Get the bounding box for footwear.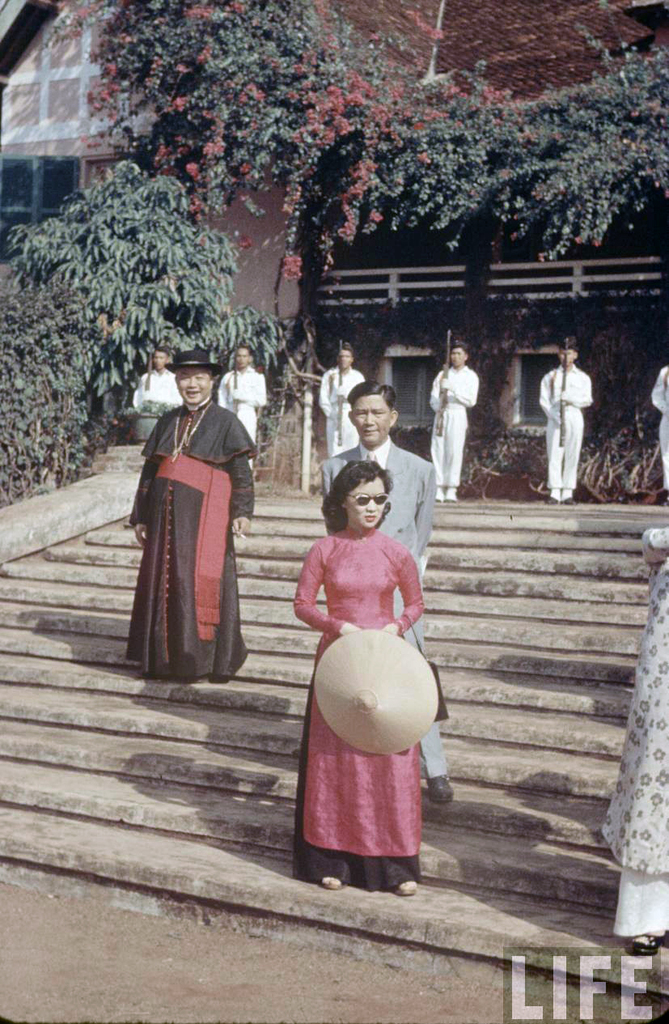
pyautogui.locateOnScreen(396, 865, 419, 897).
